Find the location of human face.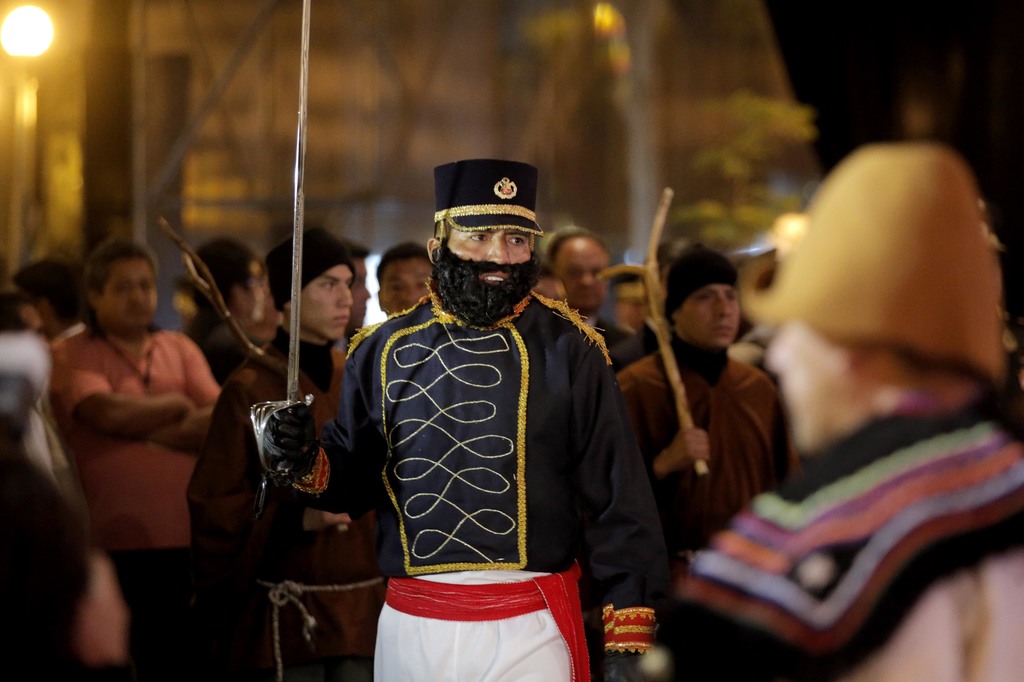
Location: box(764, 315, 832, 451).
